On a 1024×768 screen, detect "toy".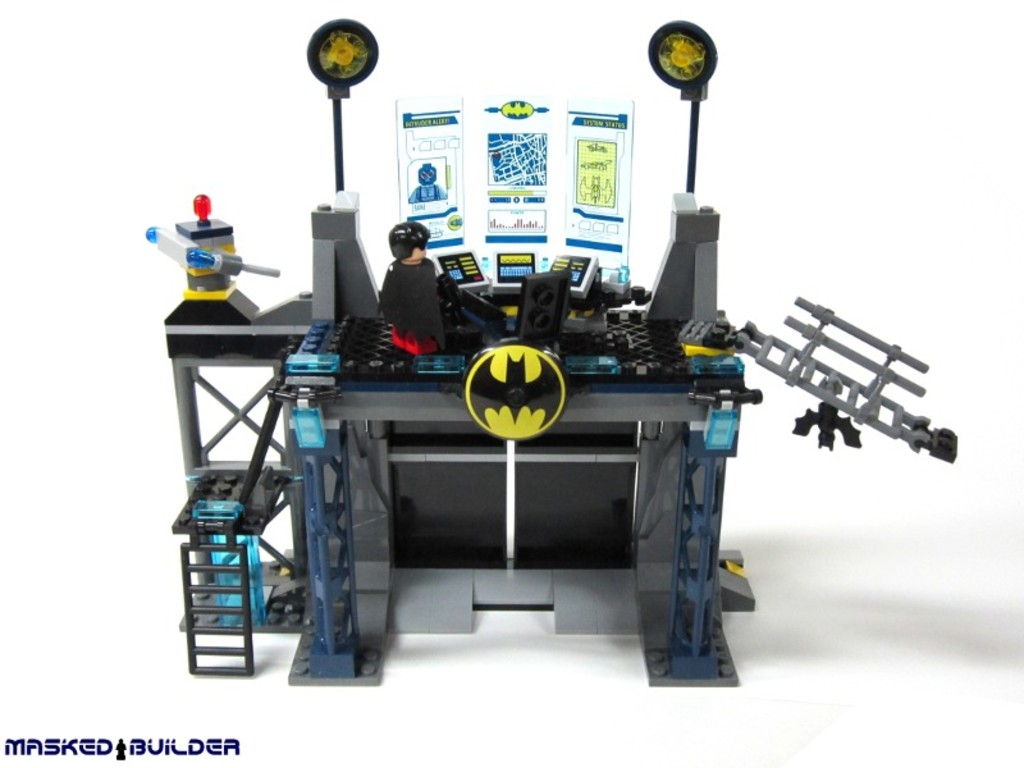
148/189/248/311.
